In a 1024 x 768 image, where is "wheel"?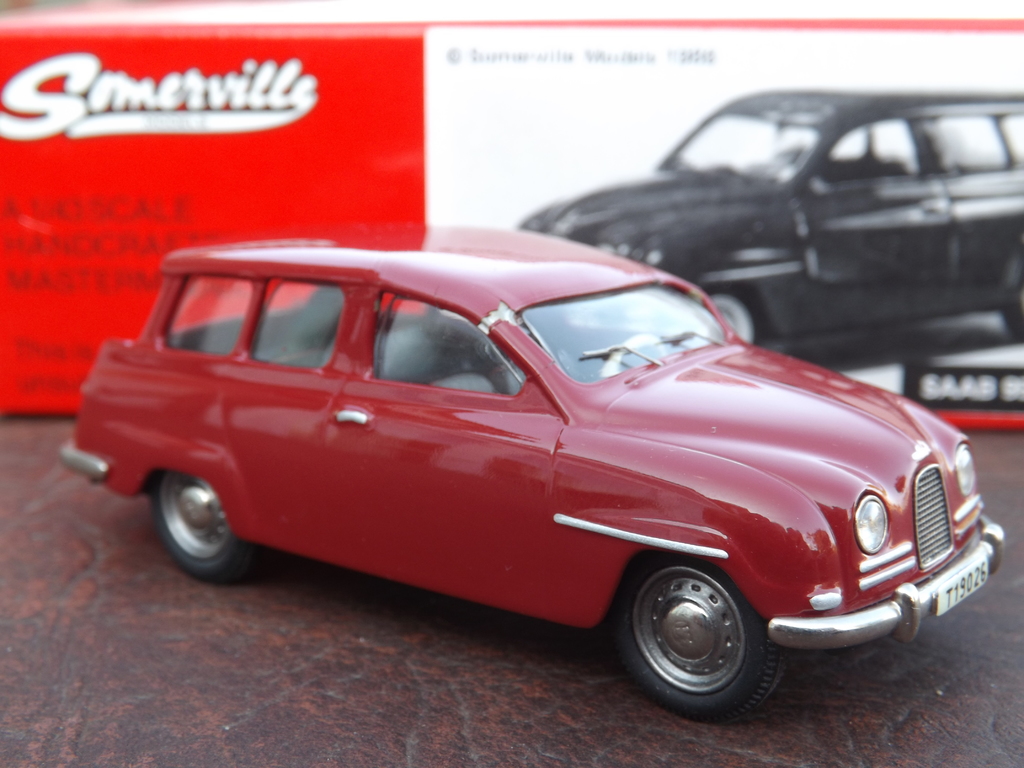
[left=706, top=291, right=755, bottom=342].
